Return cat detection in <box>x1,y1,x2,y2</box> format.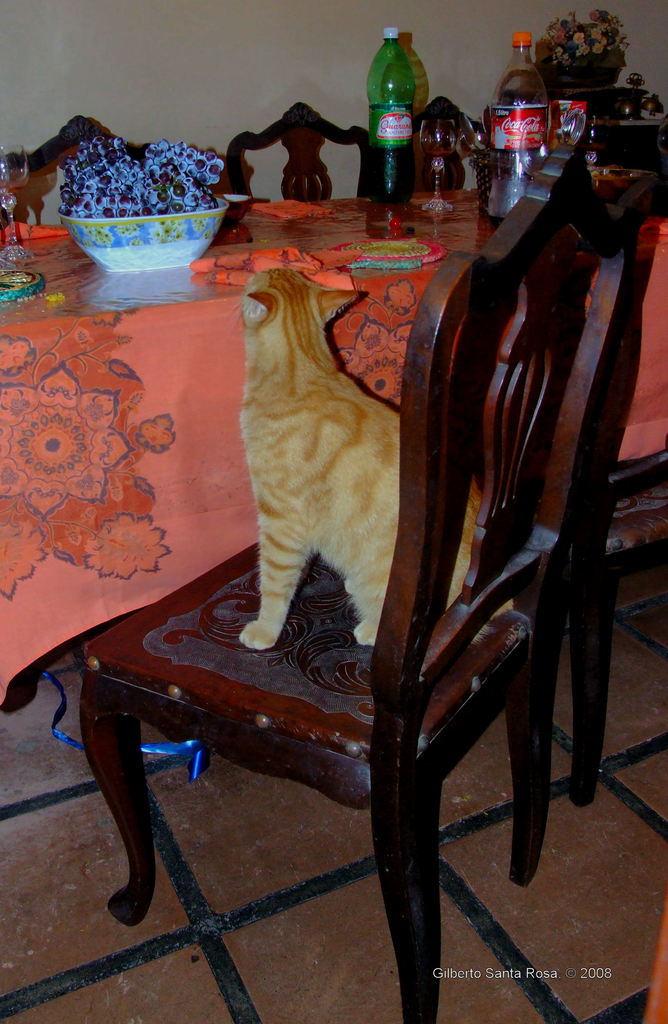
<box>239,266,482,657</box>.
